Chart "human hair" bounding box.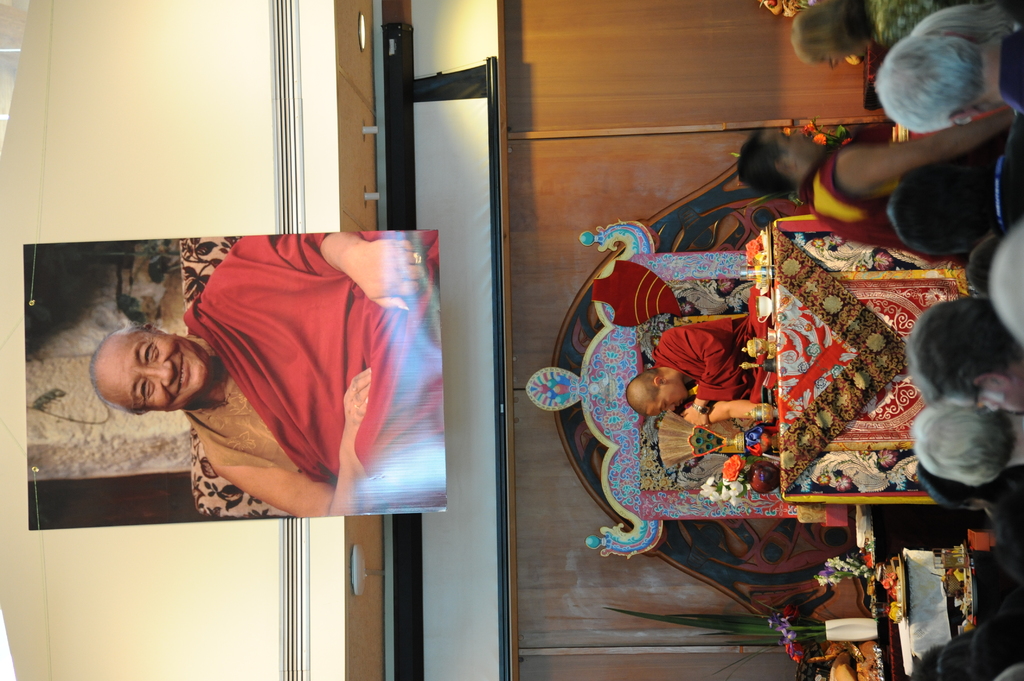
Charted: region(733, 127, 793, 193).
